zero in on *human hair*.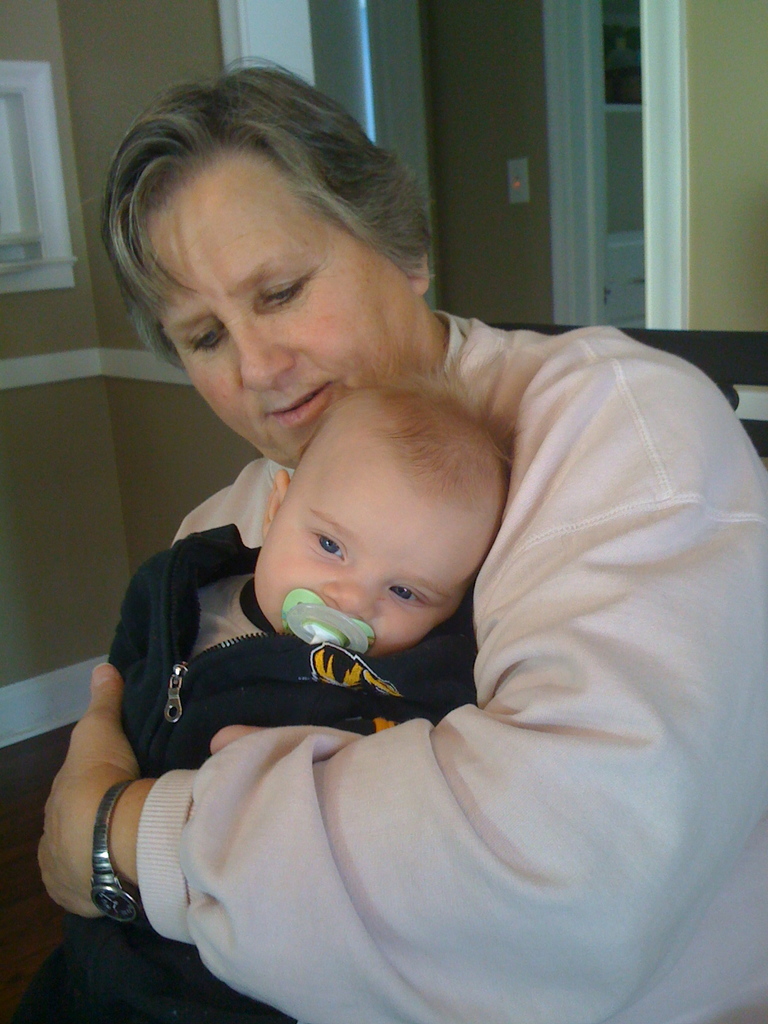
Zeroed in: crop(370, 351, 520, 517).
